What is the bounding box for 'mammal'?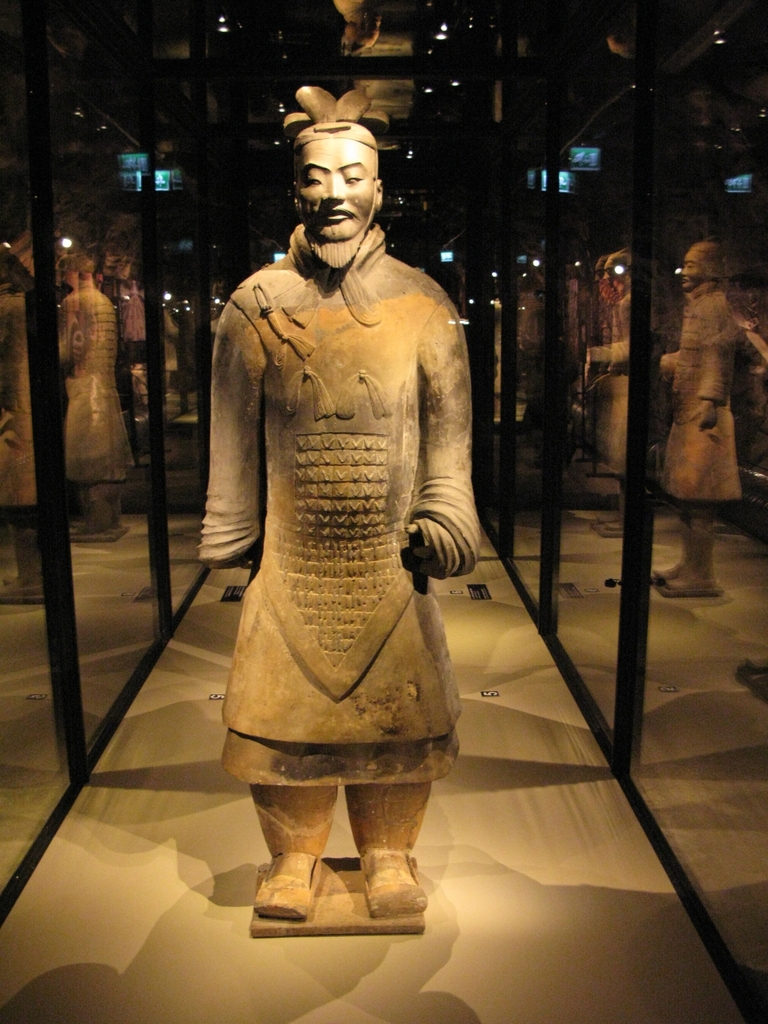
<box>58,247,142,538</box>.
